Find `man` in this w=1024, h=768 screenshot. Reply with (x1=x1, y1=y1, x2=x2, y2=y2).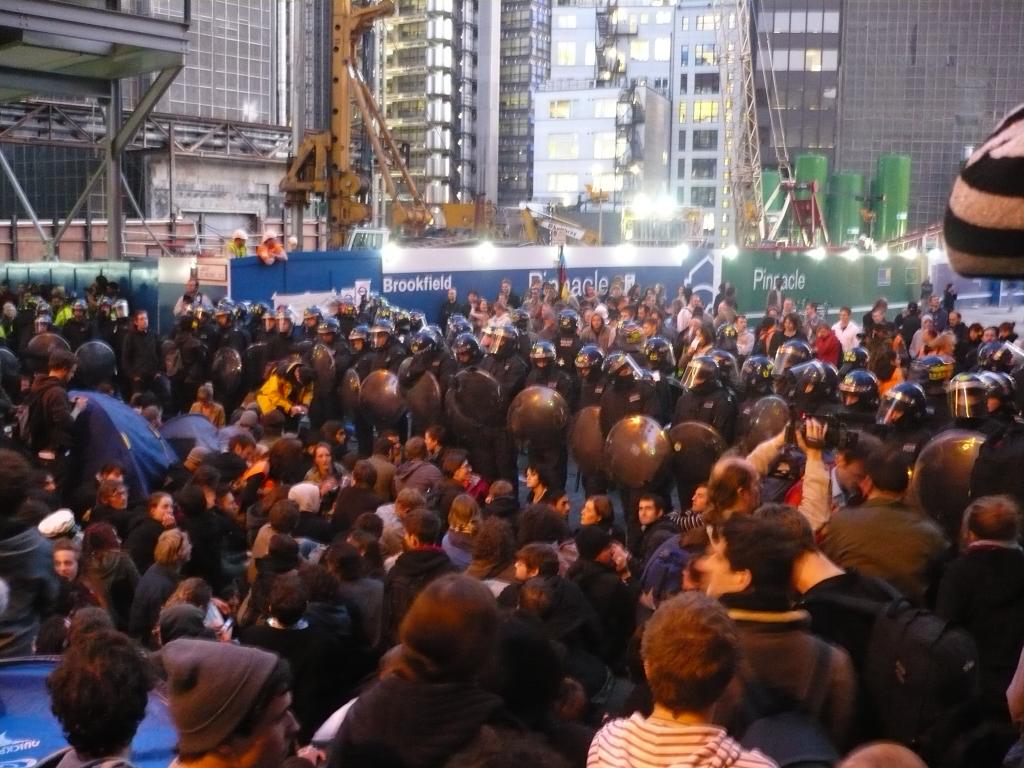
(x1=710, y1=519, x2=856, y2=732).
